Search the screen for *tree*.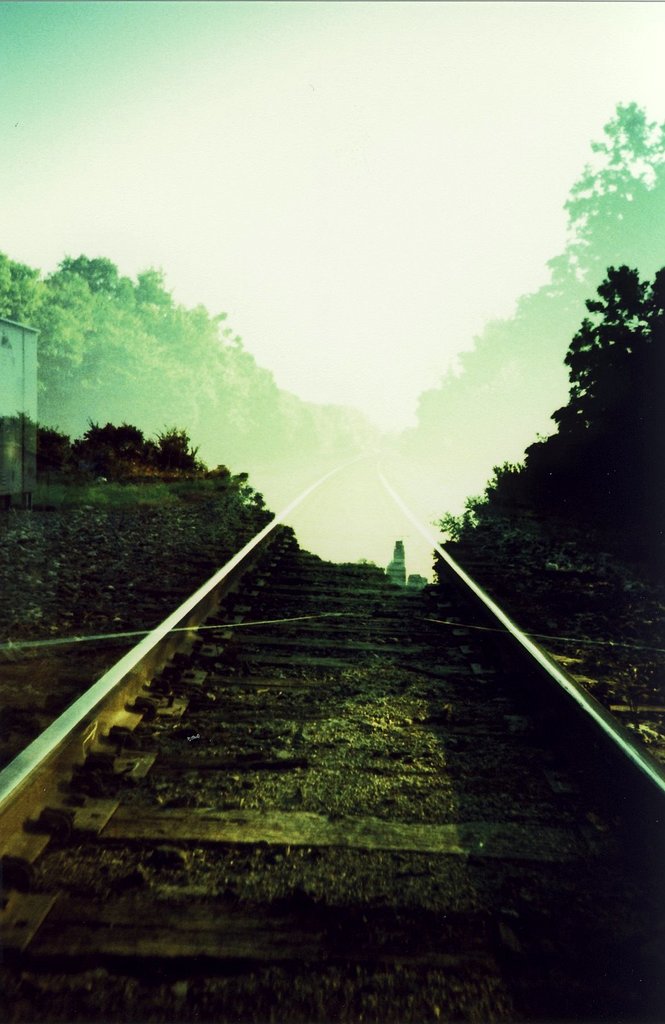
Found at 438/264/664/573.
